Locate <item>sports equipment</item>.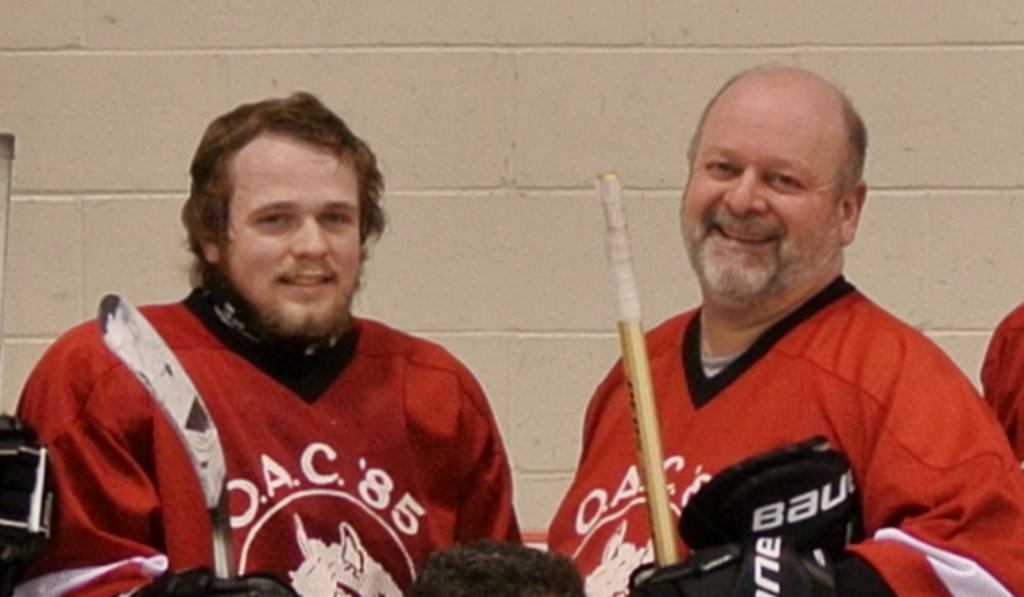
Bounding box: region(93, 290, 235, 584).
